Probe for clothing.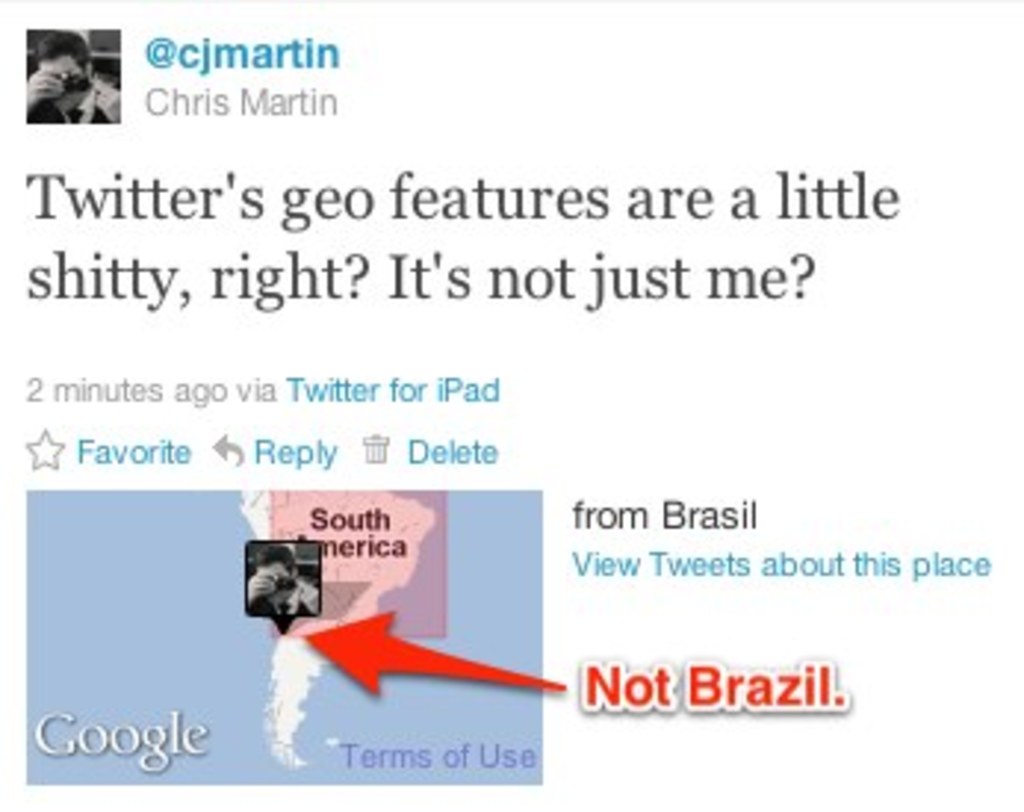
Probe result: [left=27, top=83, right=112, bottom=124].
